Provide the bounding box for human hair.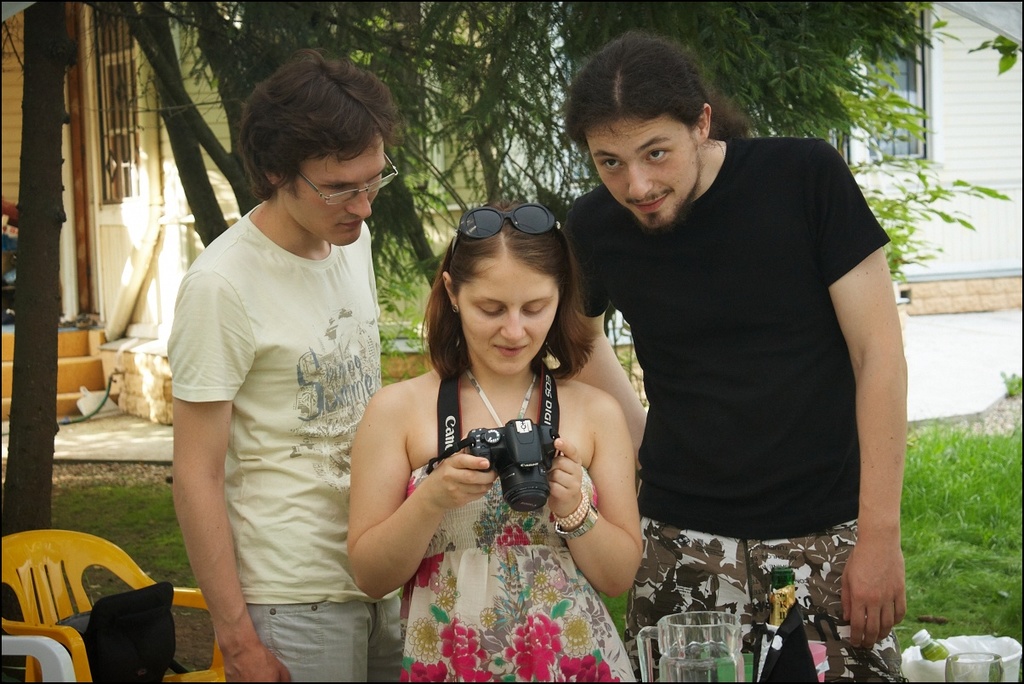
rect(237, 49, 401, 204).
